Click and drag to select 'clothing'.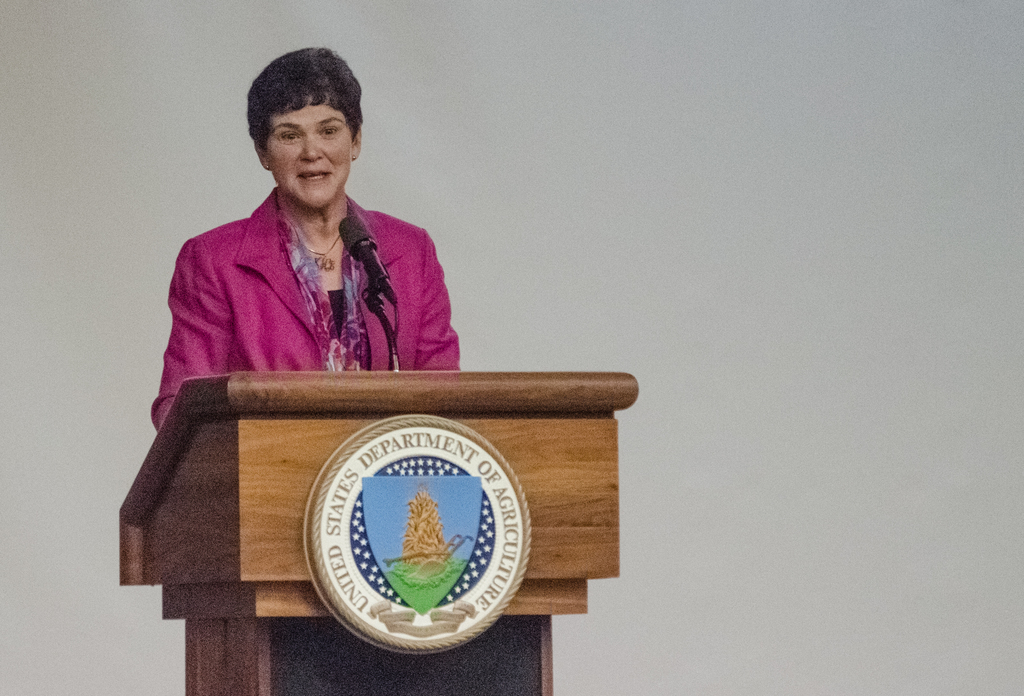
Selection: <bbox>150, 192, 468, 440</bbox>.
